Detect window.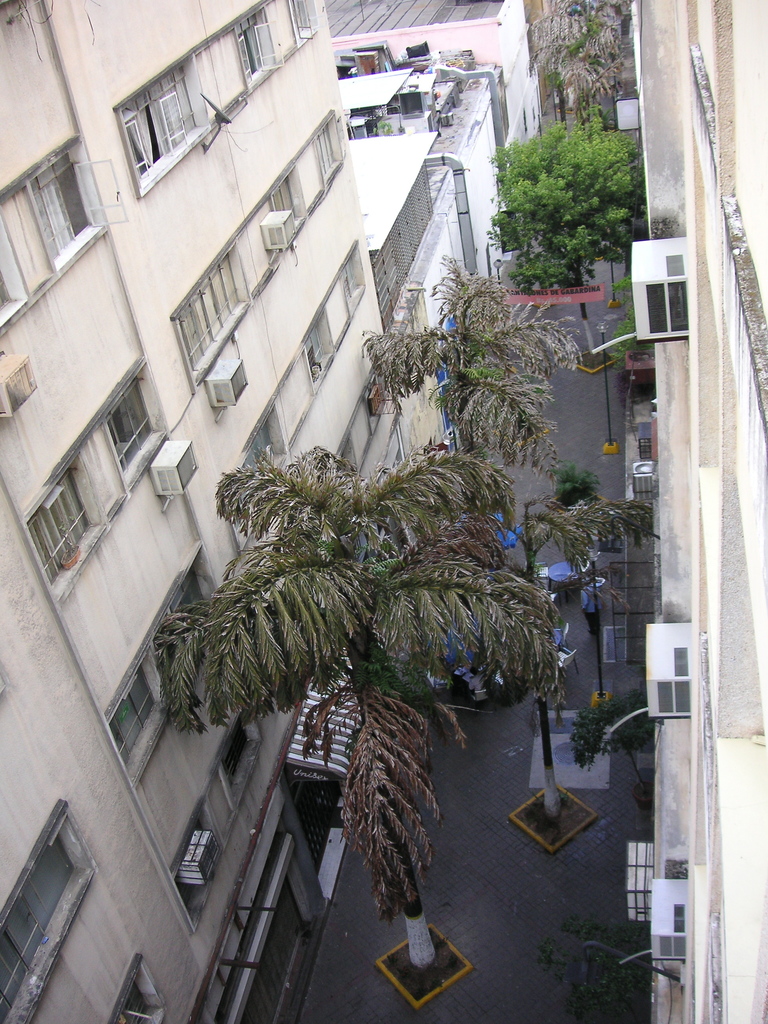
Detected at 248, 412, 286, 479.
